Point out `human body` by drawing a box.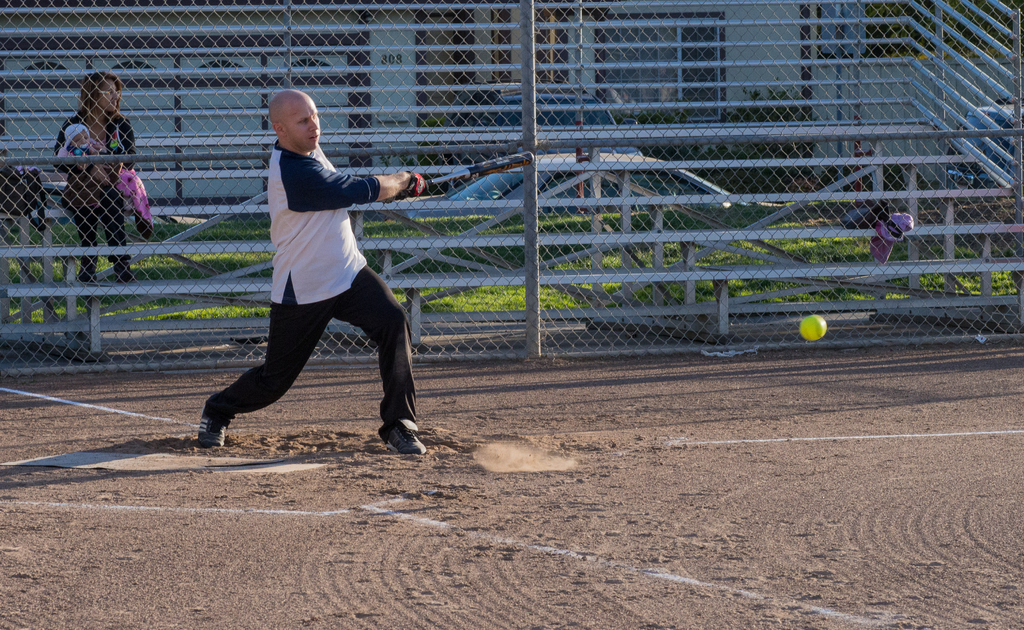
(52, 109, 141, 299).
